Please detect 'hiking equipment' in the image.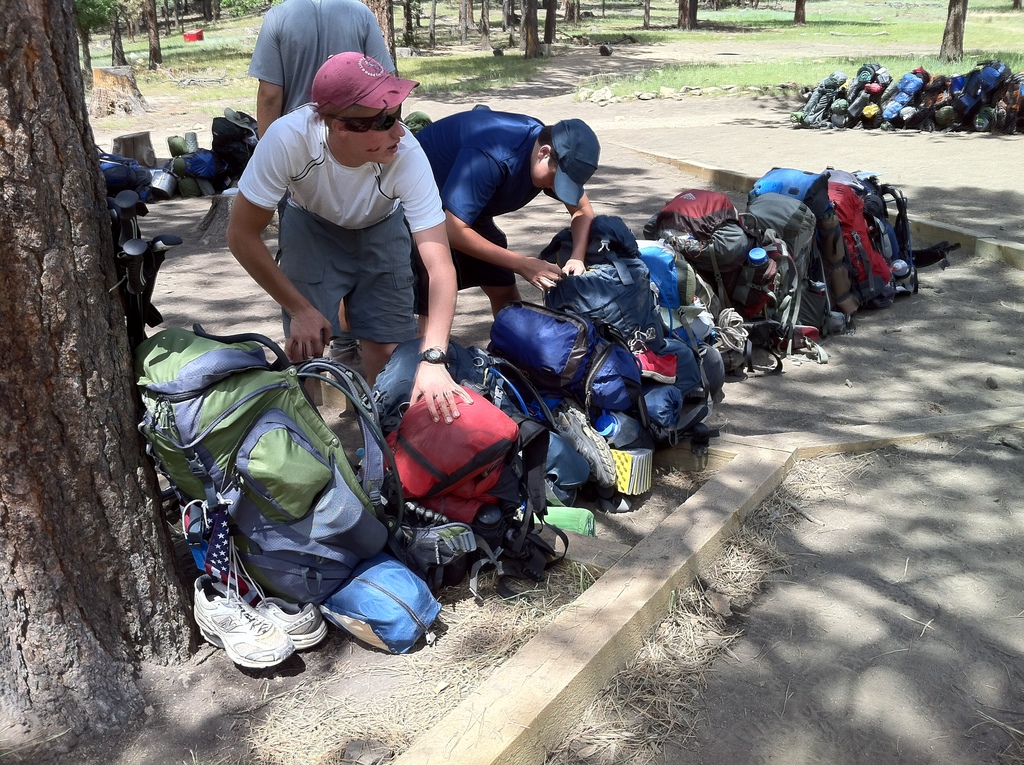
box=[354, 328, 558, 592].
